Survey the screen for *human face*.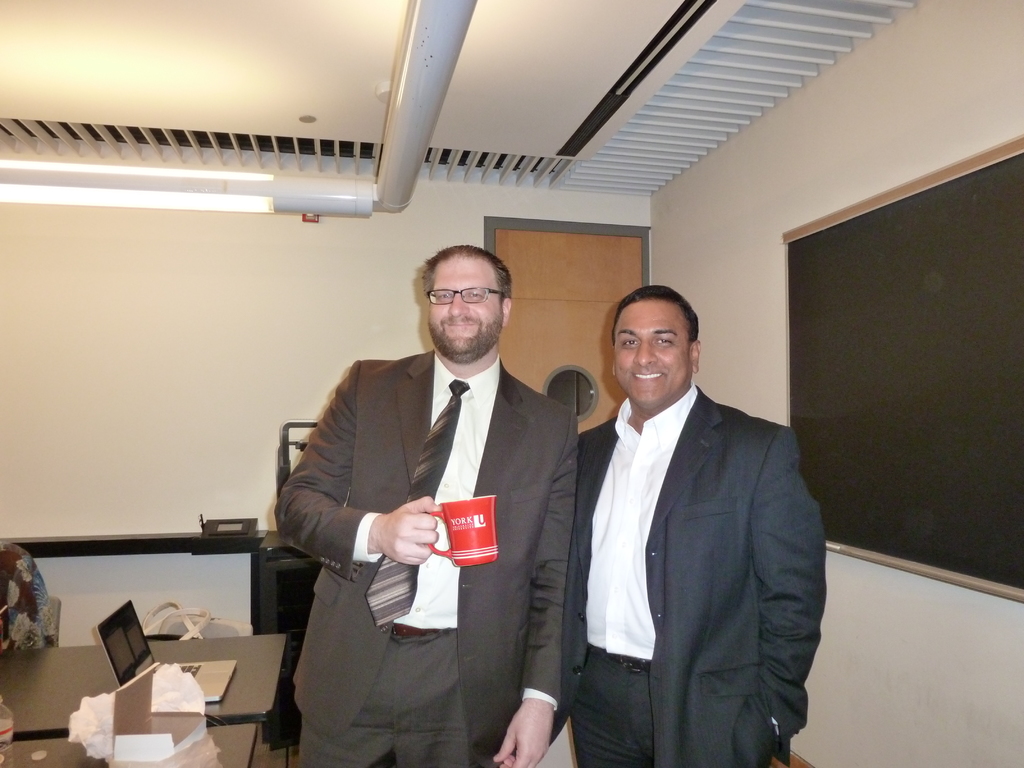
Survey found: box=[424, 254, 507, 363].
